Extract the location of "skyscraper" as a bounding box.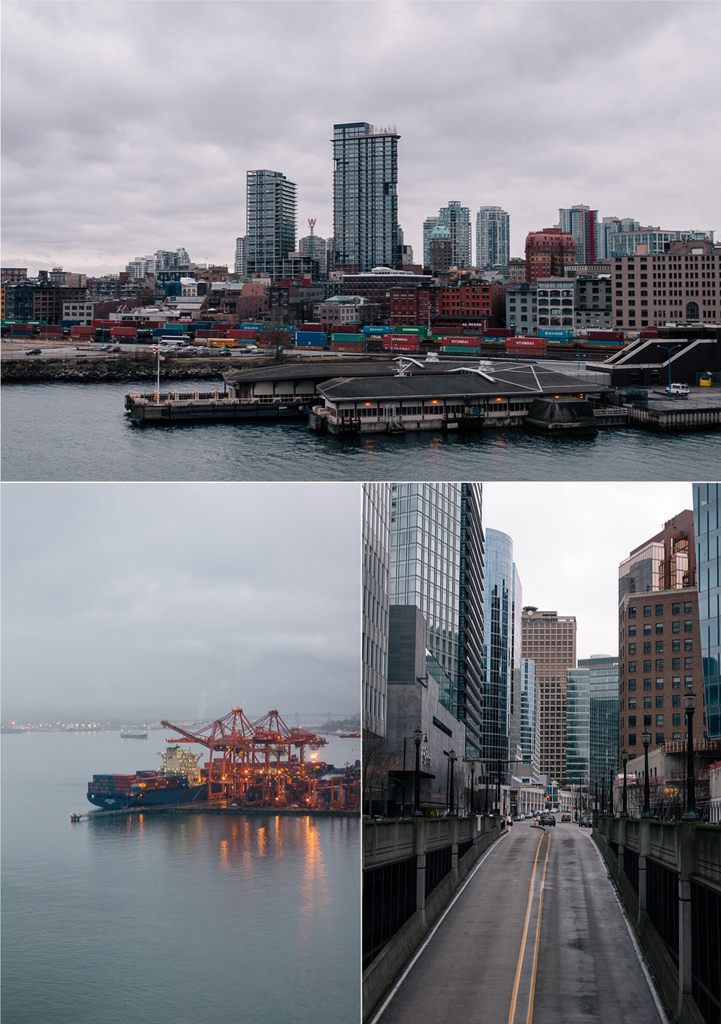
bbox(232, 167, 293, 284).
